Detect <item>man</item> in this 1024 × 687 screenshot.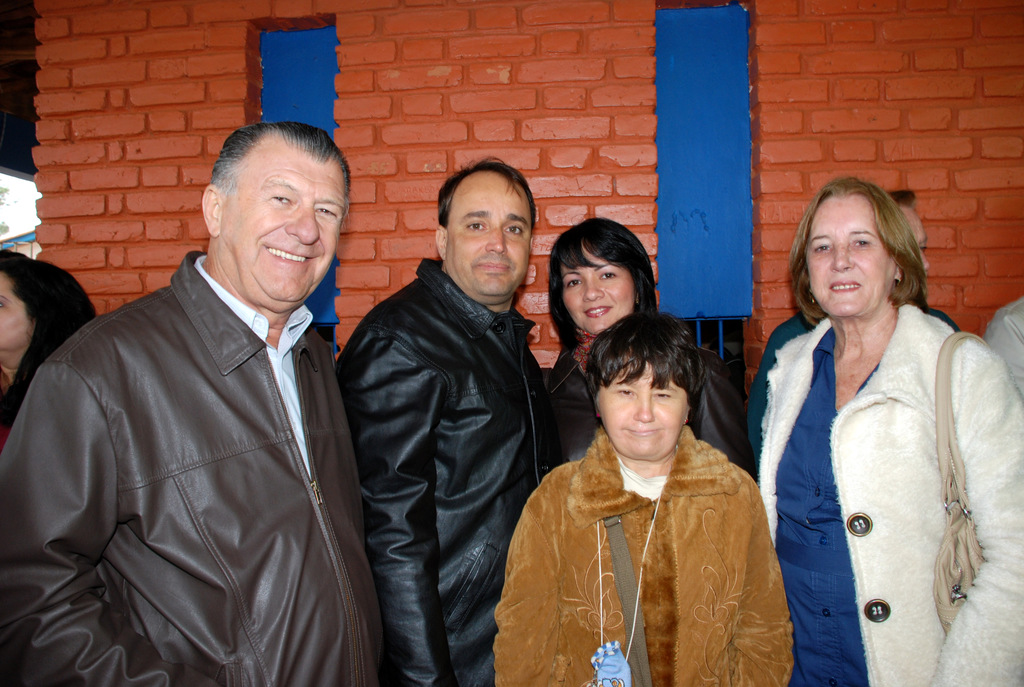
Detection: BBox(335, 156, 556, 686).
